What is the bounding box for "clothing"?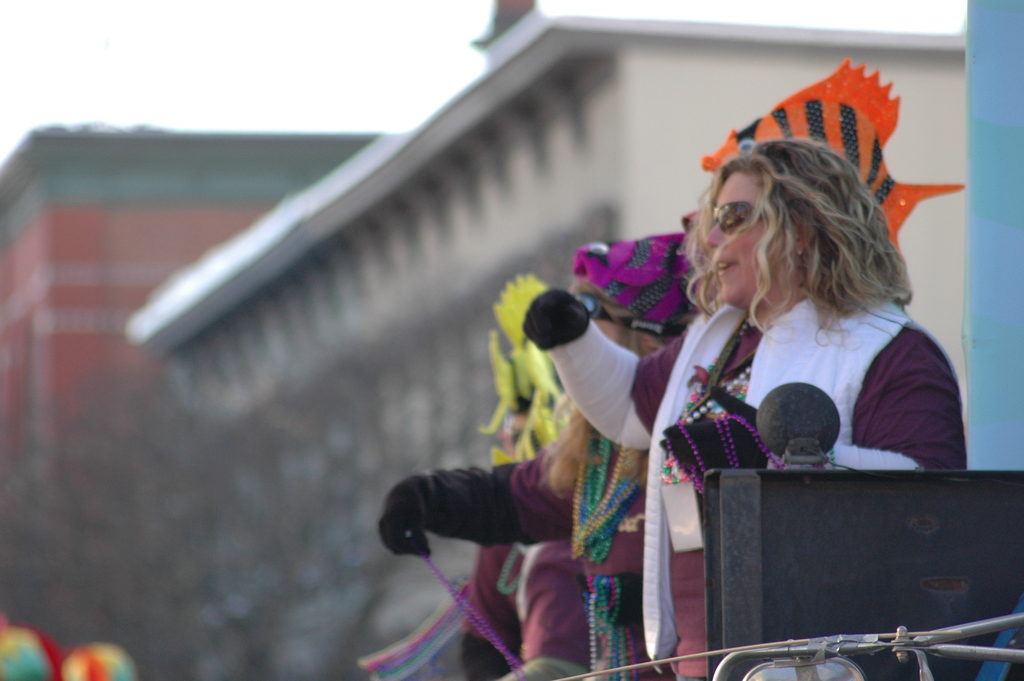
540/270/965/660.
